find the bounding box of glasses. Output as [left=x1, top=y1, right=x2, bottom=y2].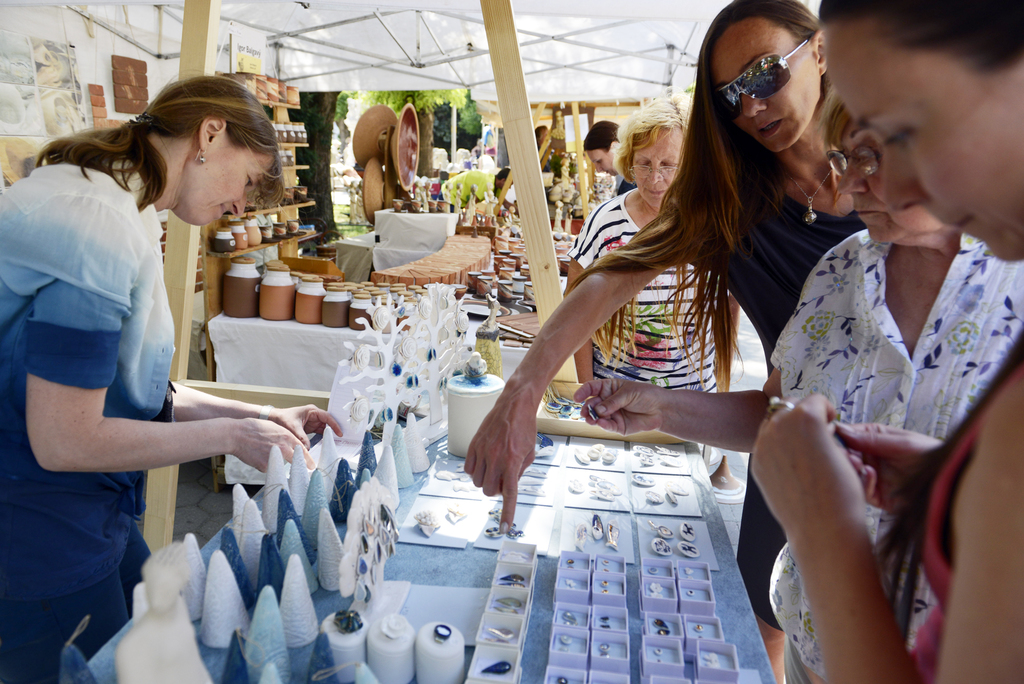
[left=619, top=154, right=681, bottom=177].
